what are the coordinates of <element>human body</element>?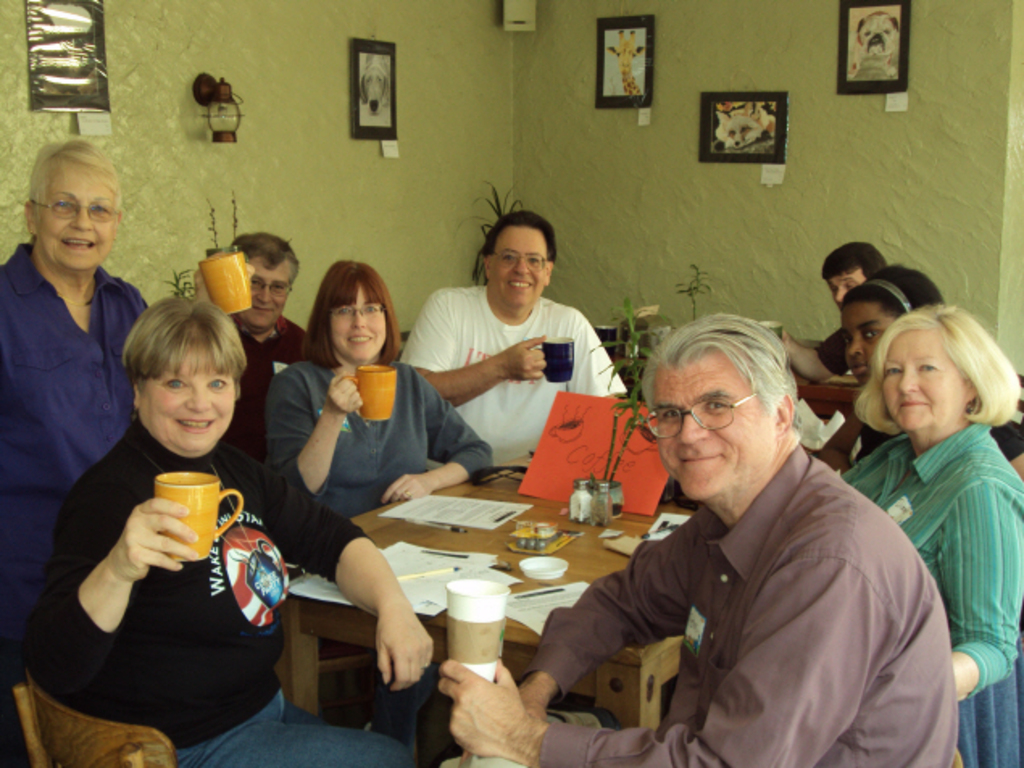
(x1=839, y1=310, x2=1022, y2=702).
